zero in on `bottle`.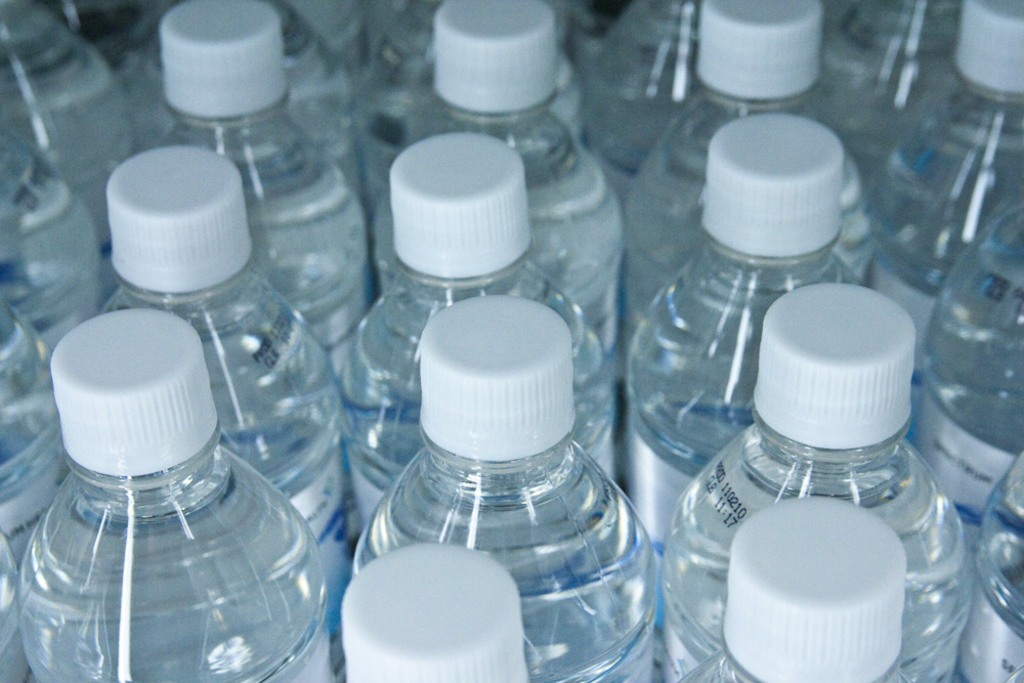
Zeroed in: (823,0,969,170).
